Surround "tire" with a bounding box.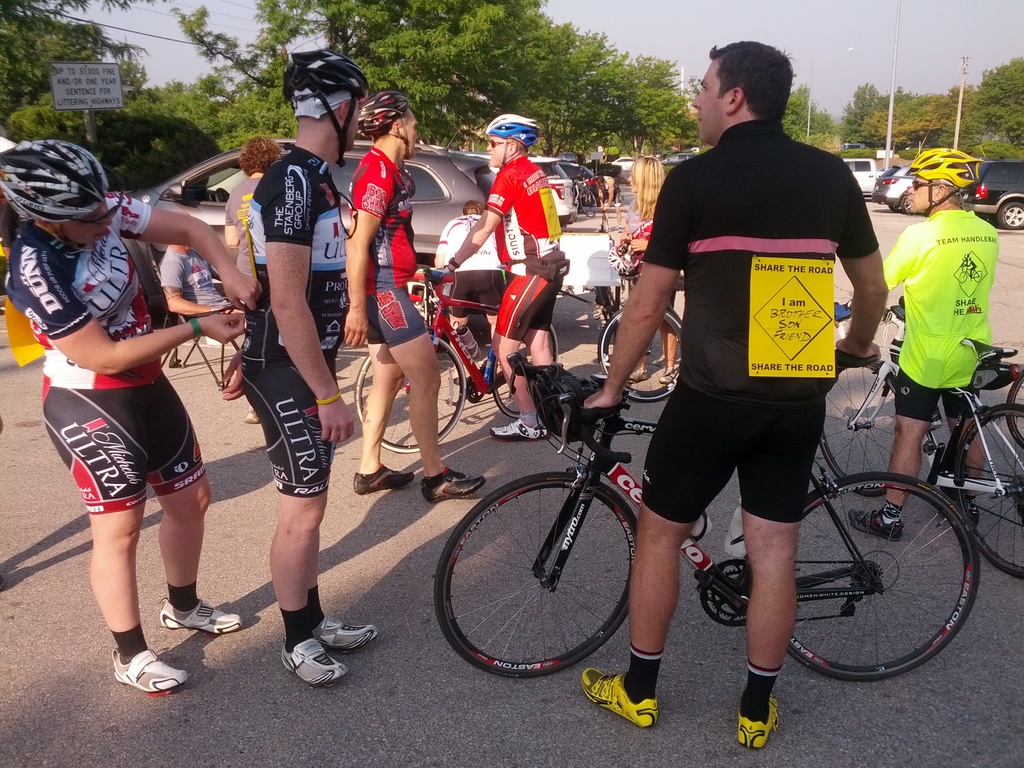
rect(446, 449, 649, 684).
